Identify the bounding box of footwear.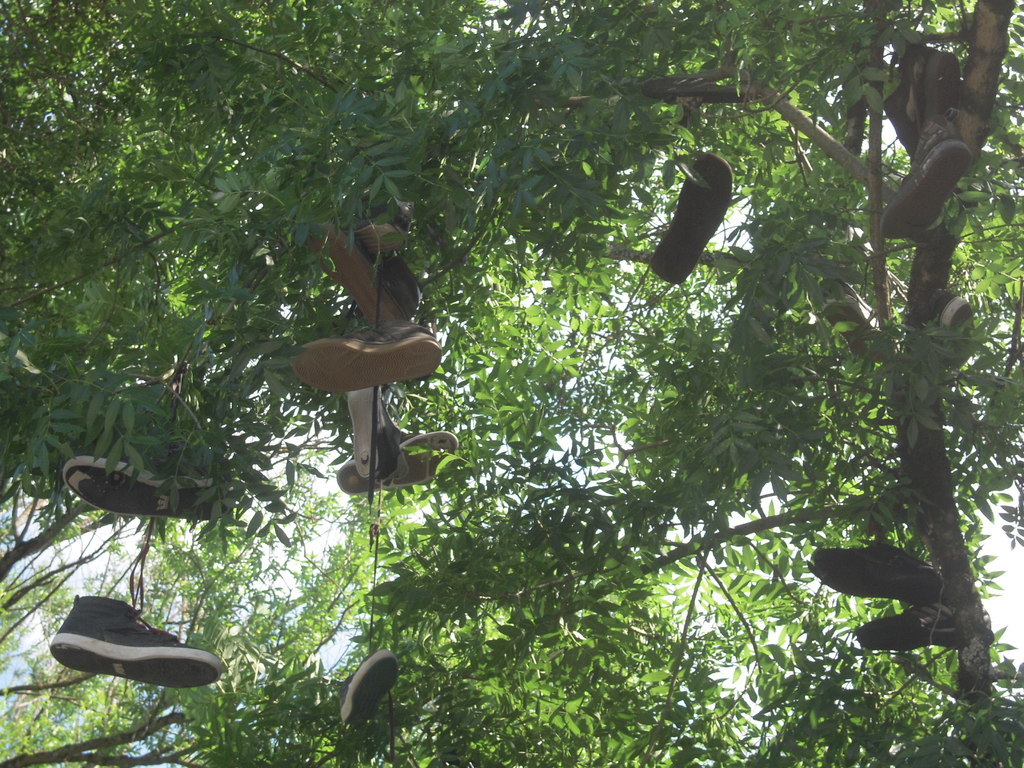
[left=22, top=609, right=183, bottom=695].
